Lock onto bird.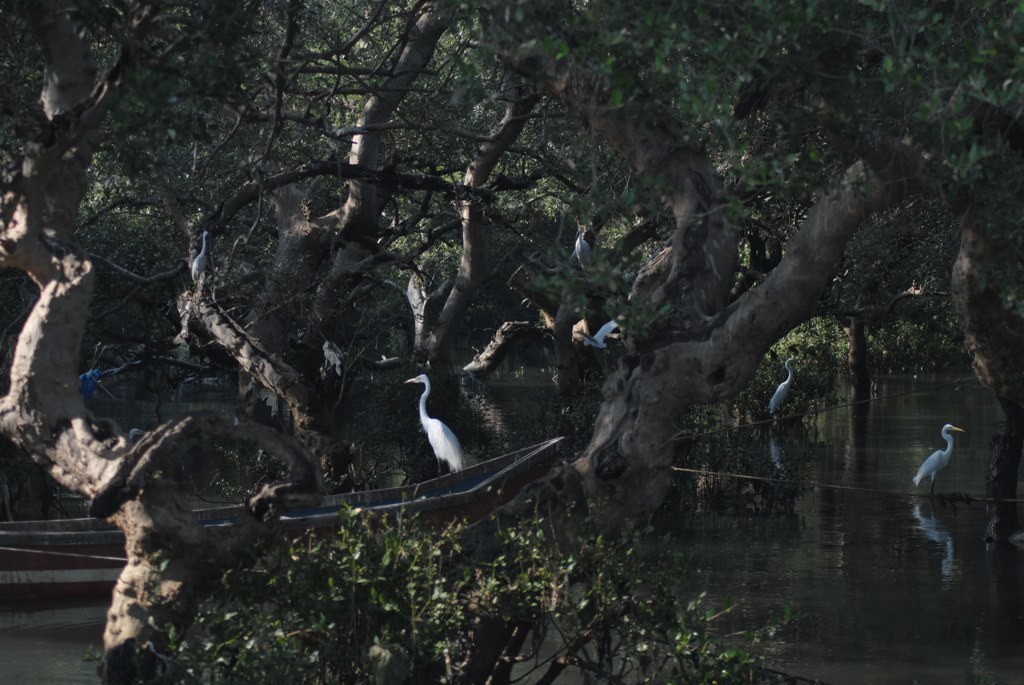
Locked: box(382, 370, 482, 482).
